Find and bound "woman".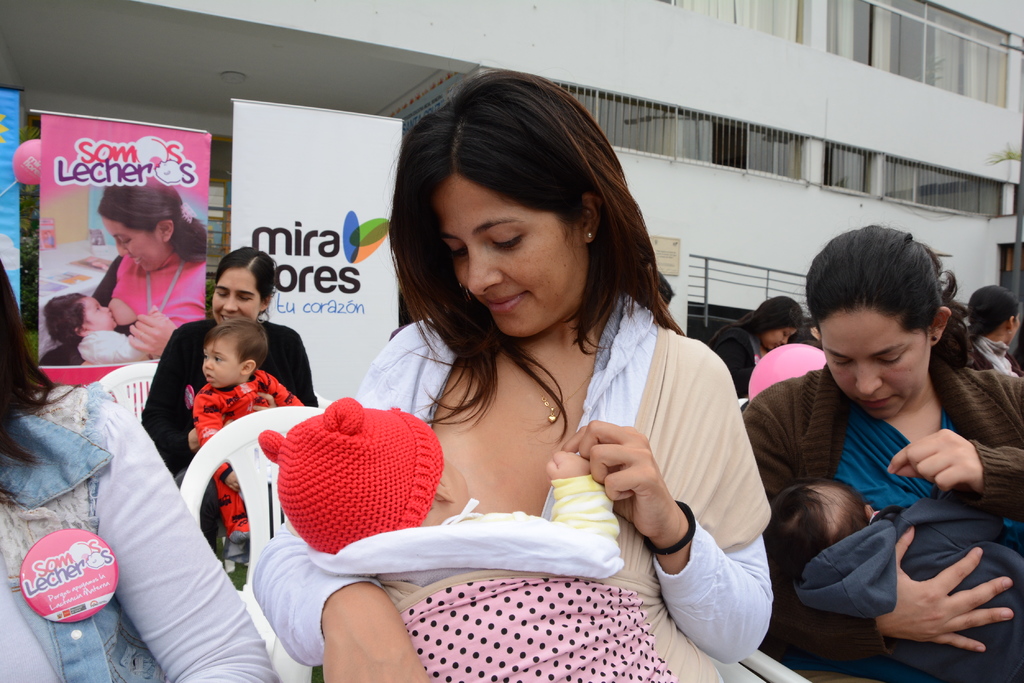
Bound: [704, 293, 805, 405].
